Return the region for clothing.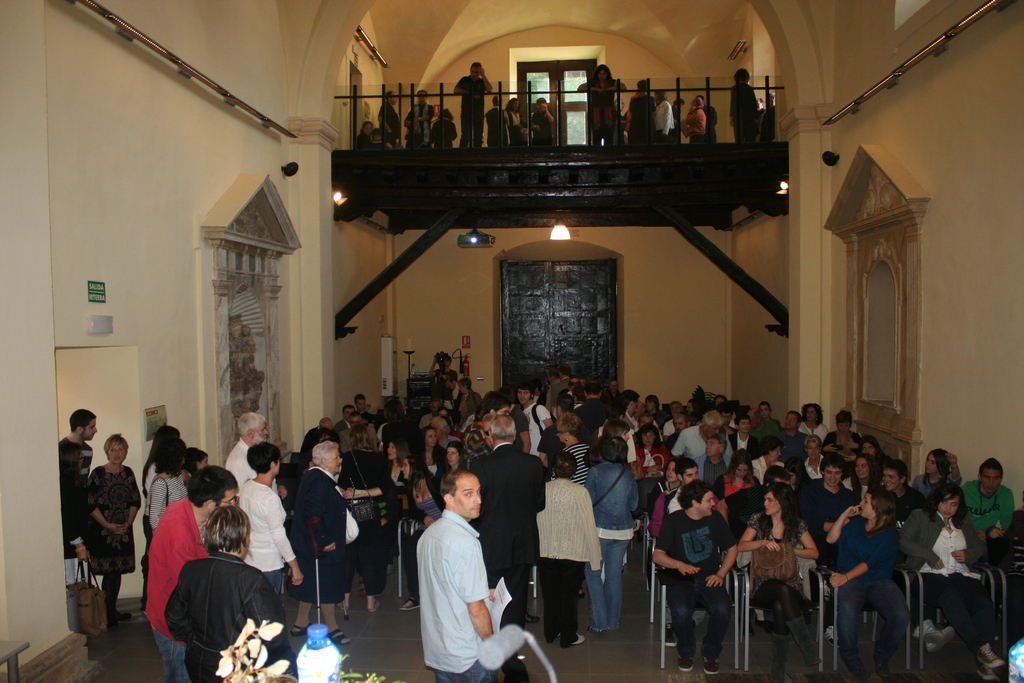
l=290, t=470, r=348, b=605.
